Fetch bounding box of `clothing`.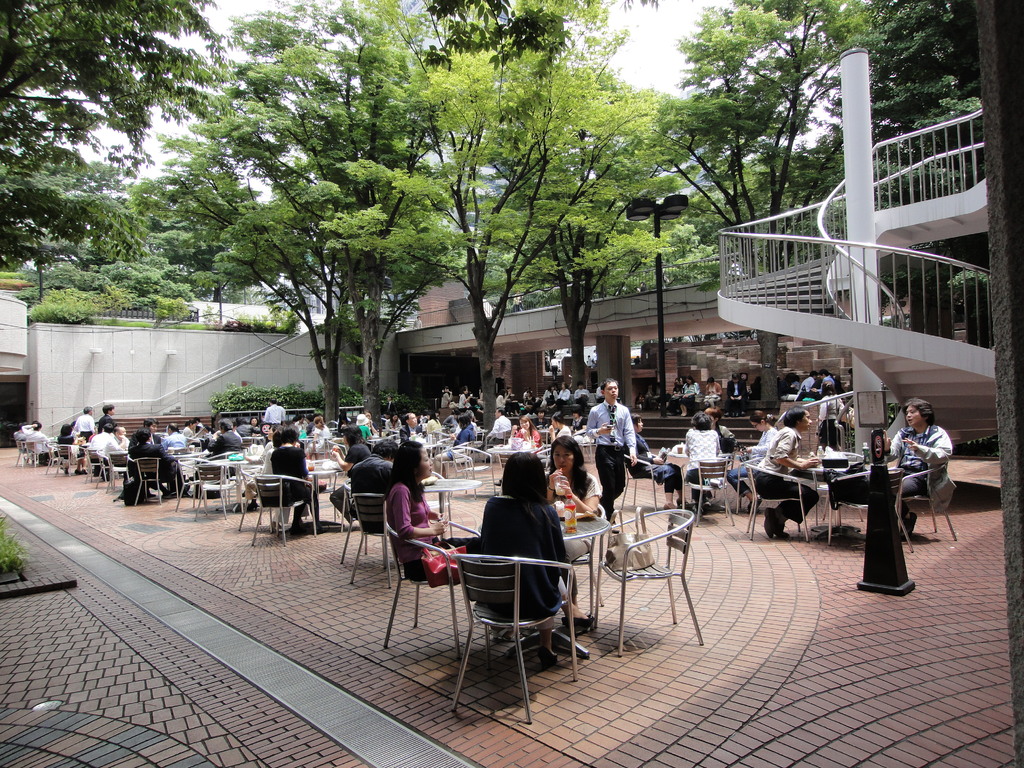
Bbox: (left=549, top=424, right=572, bottom=442).
